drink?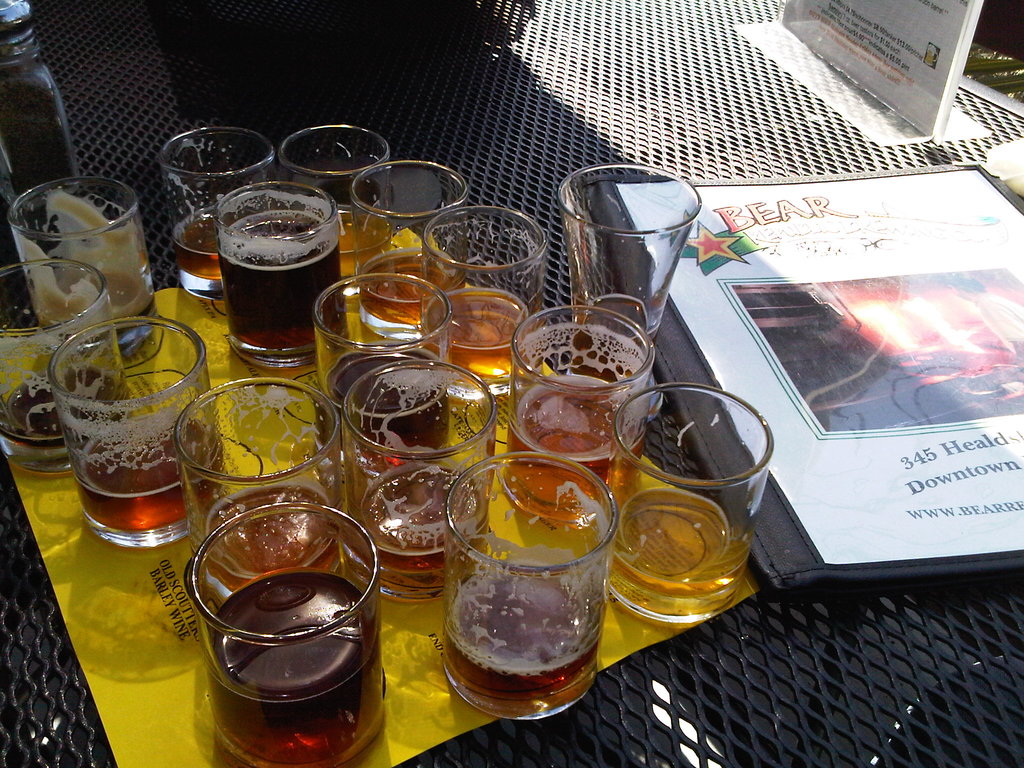
locate(358, 249, 465, 340)
